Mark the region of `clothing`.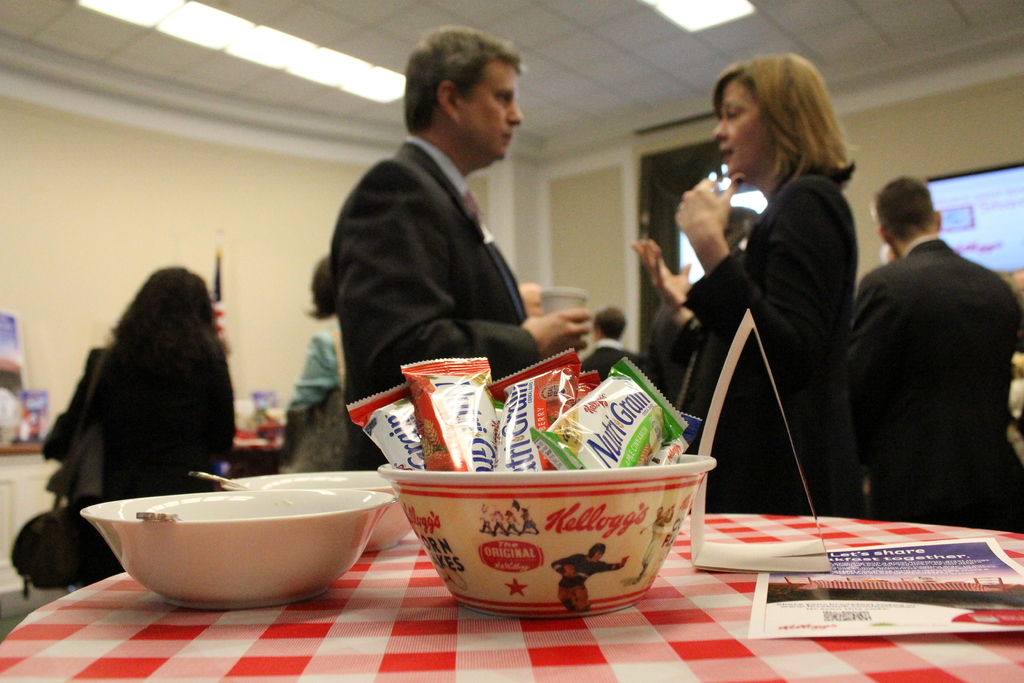
Region: (39,342,237,584).
